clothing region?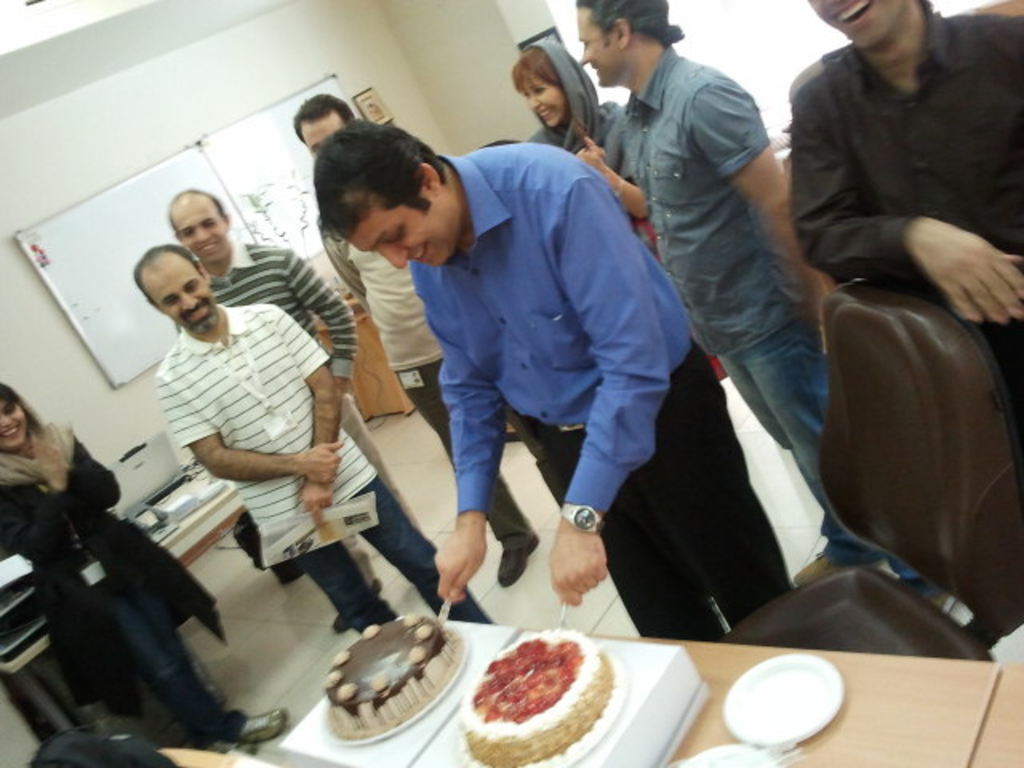
773, 32, 1022, 378
